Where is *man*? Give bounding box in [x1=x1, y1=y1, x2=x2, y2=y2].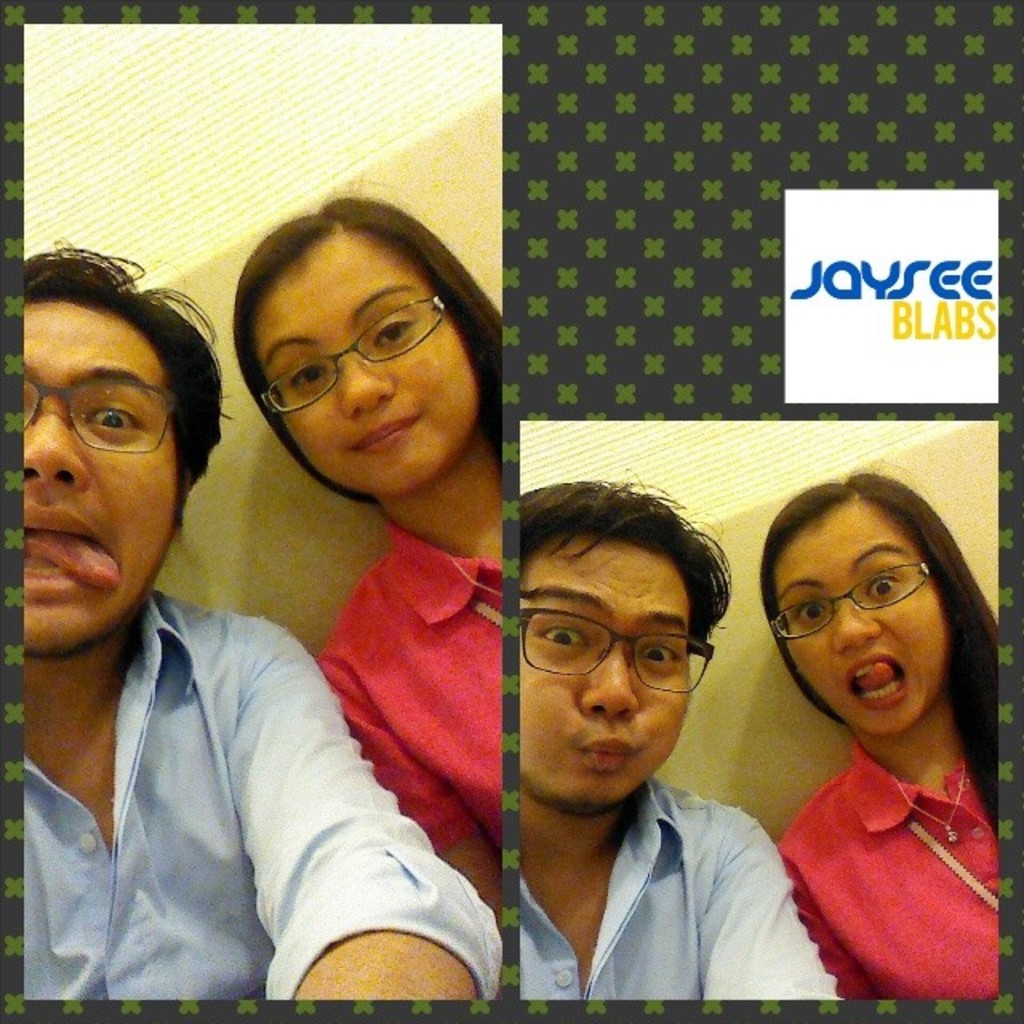
[x1=522, y1=469, x2=842, y2=1003].
